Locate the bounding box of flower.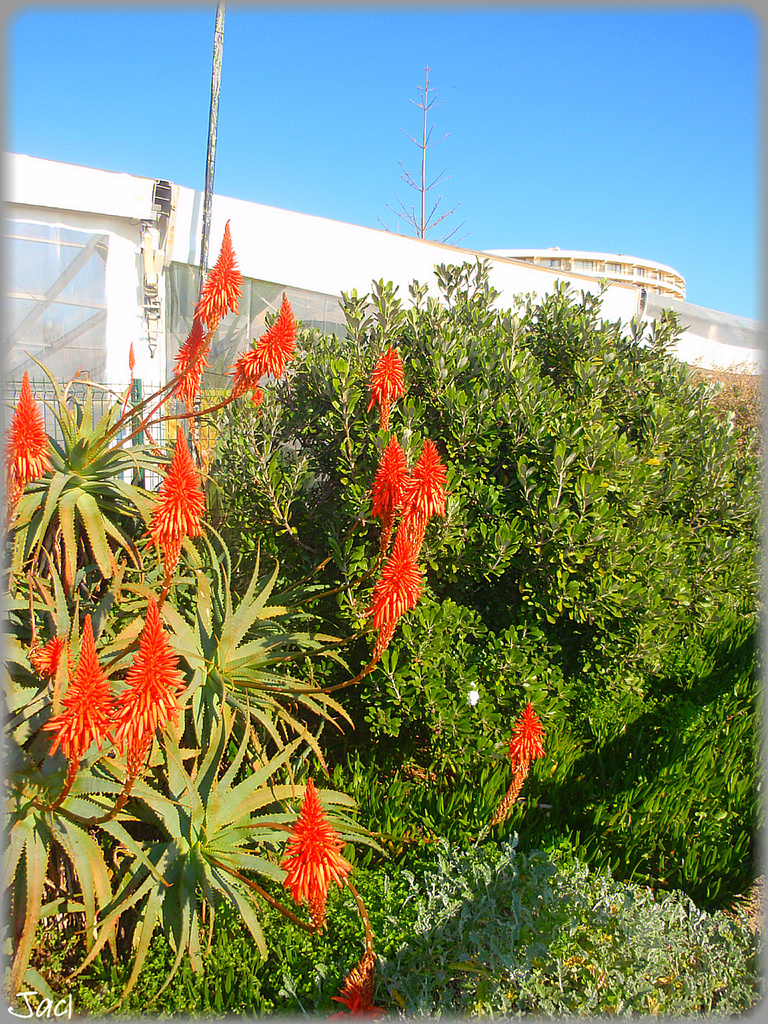
Bounding box: crop(373, 434, 406, 518).
